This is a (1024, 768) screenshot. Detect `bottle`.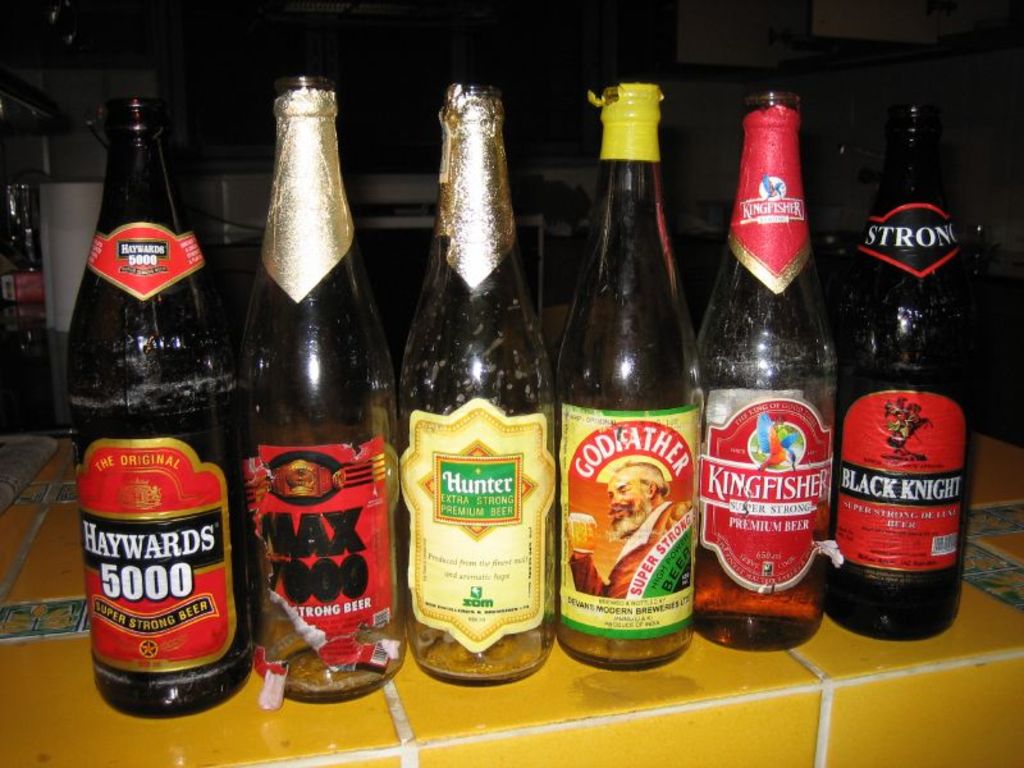
[left=703, top=86, right=836, bottom=655].
